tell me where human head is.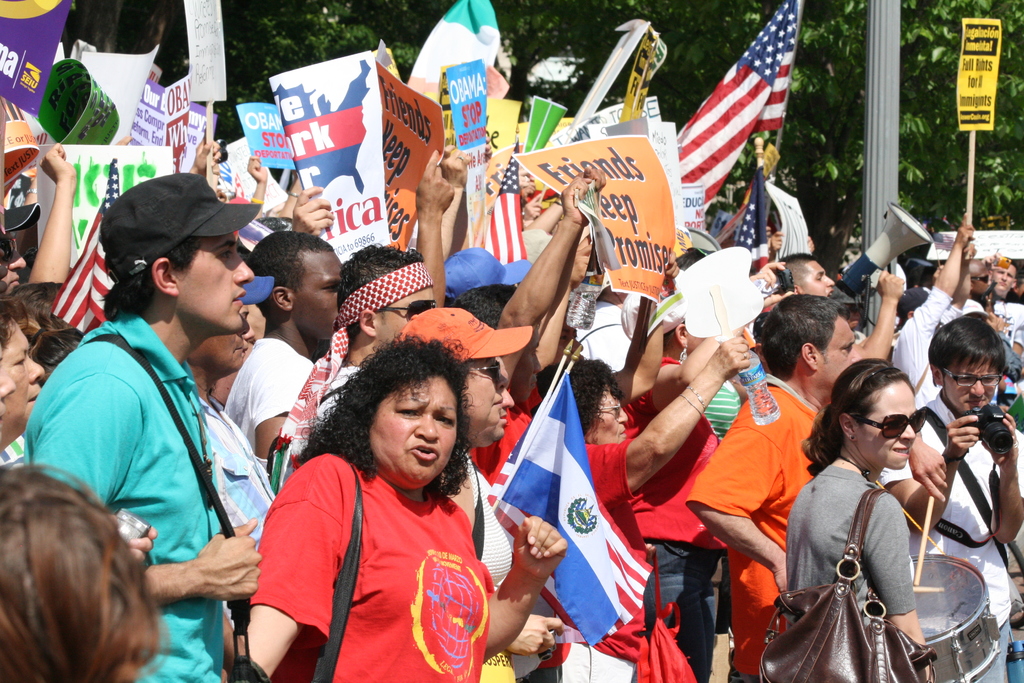
human head is at select_region(959, 311, 992, 321).
